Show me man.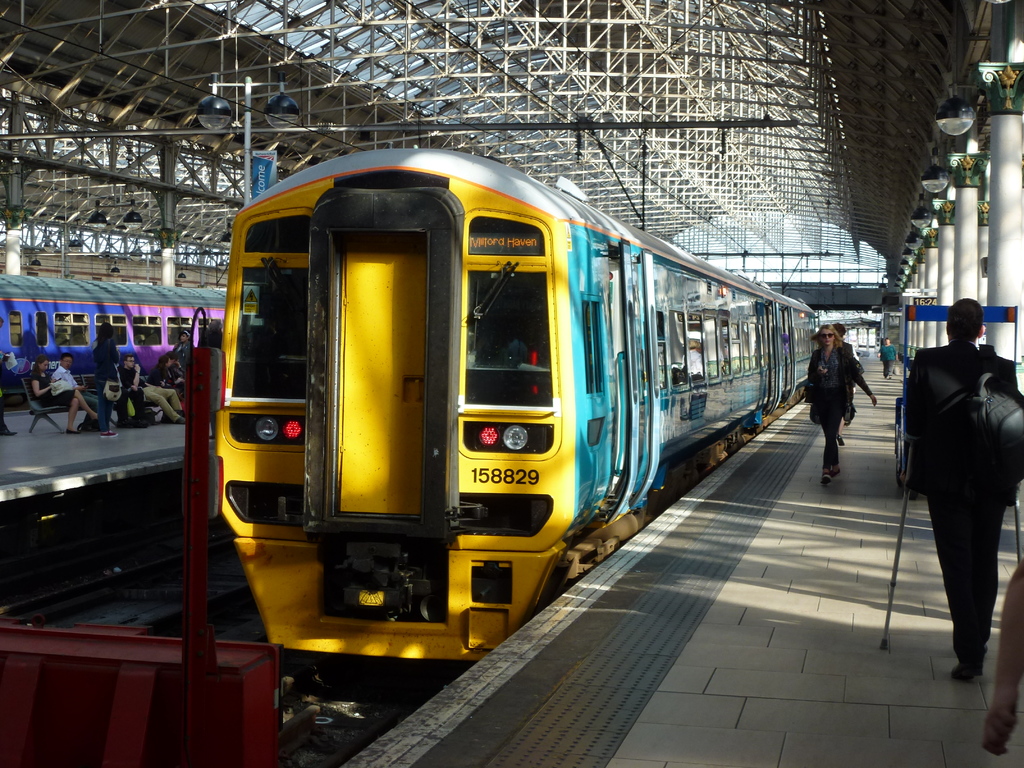
man is here: rect(120, 353, 188, 419).
